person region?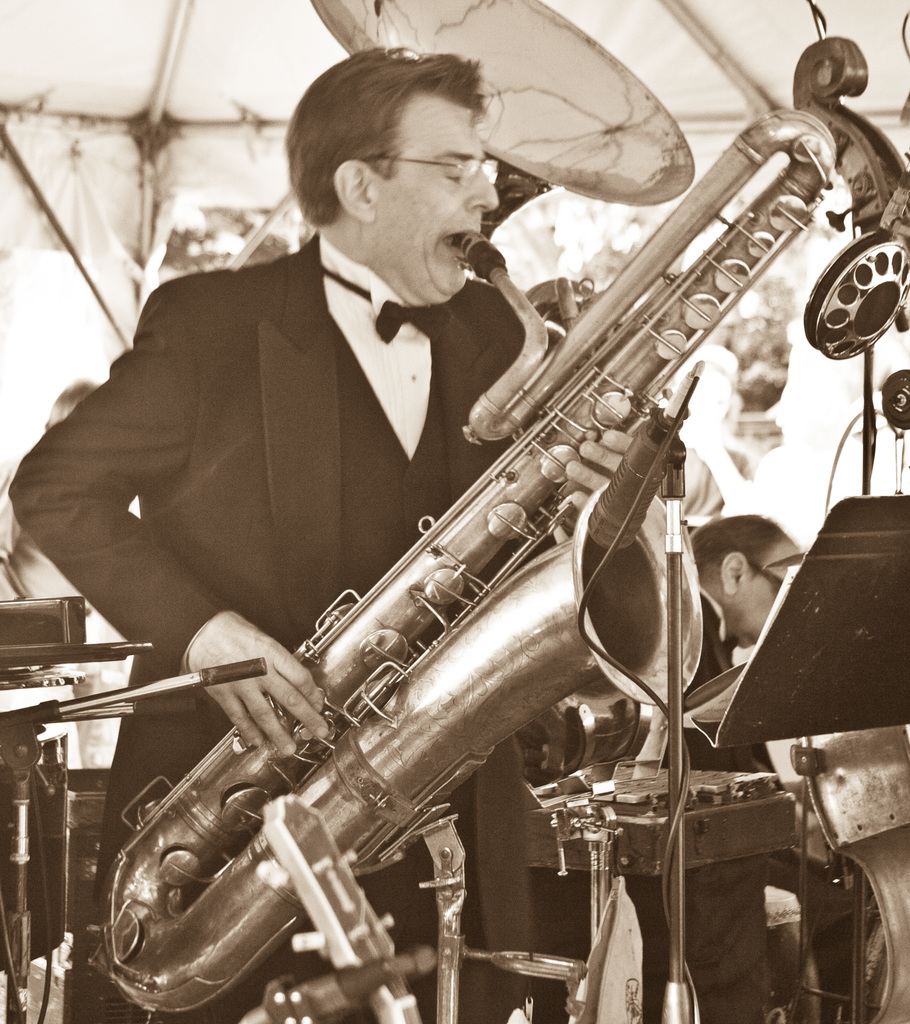
rect(687, 514, 808, 736)
